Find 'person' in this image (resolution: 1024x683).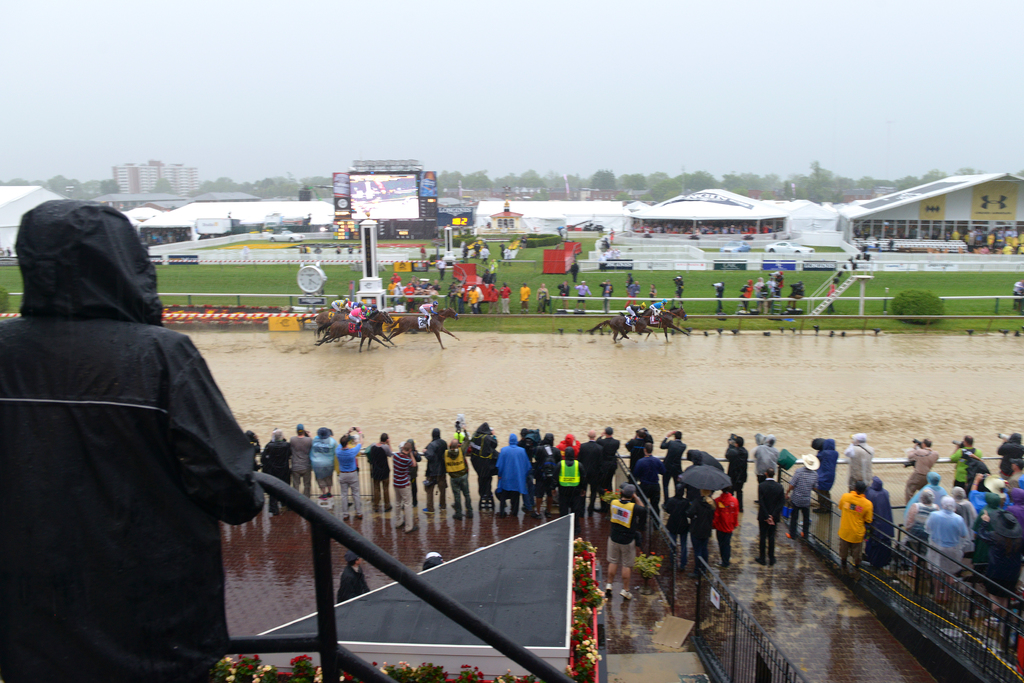
(x1=444, y1=427, x2=473, y2=519).
